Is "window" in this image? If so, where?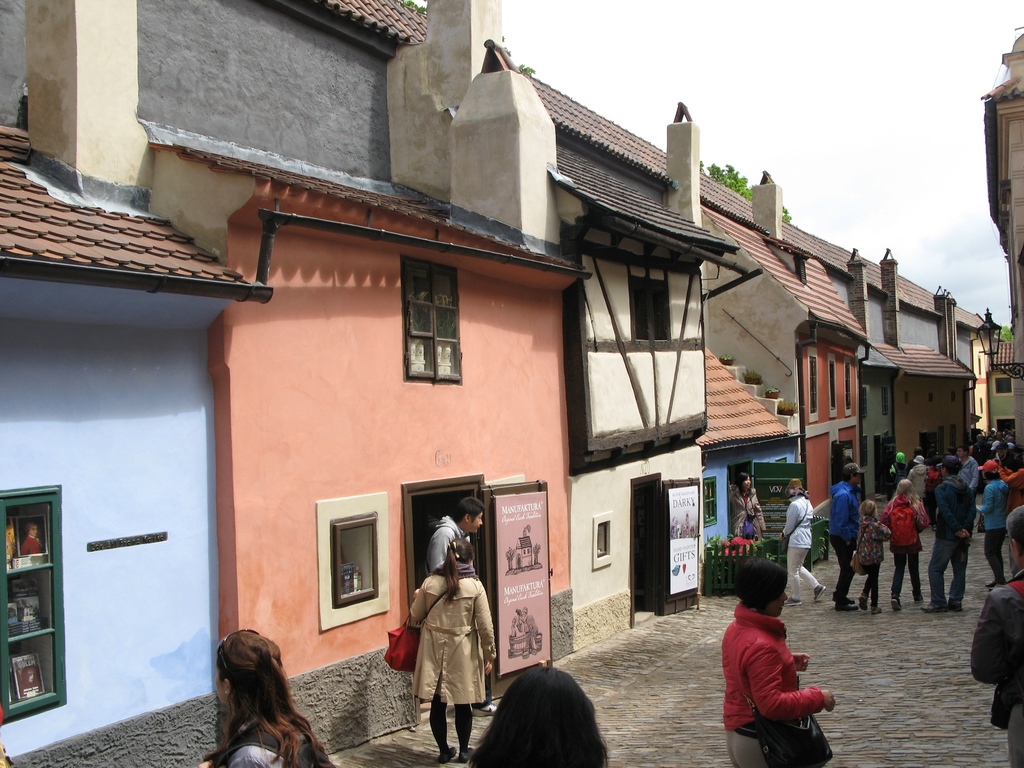
Yes, at [863,385,868,421].
